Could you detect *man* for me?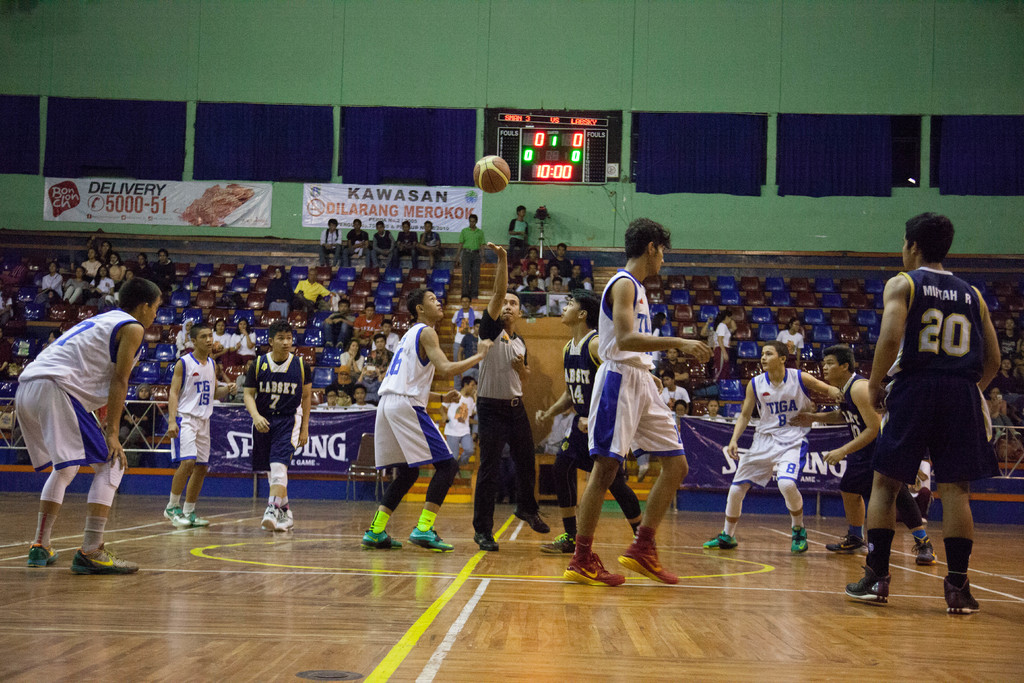
Detection result: 345,223,368,270.
